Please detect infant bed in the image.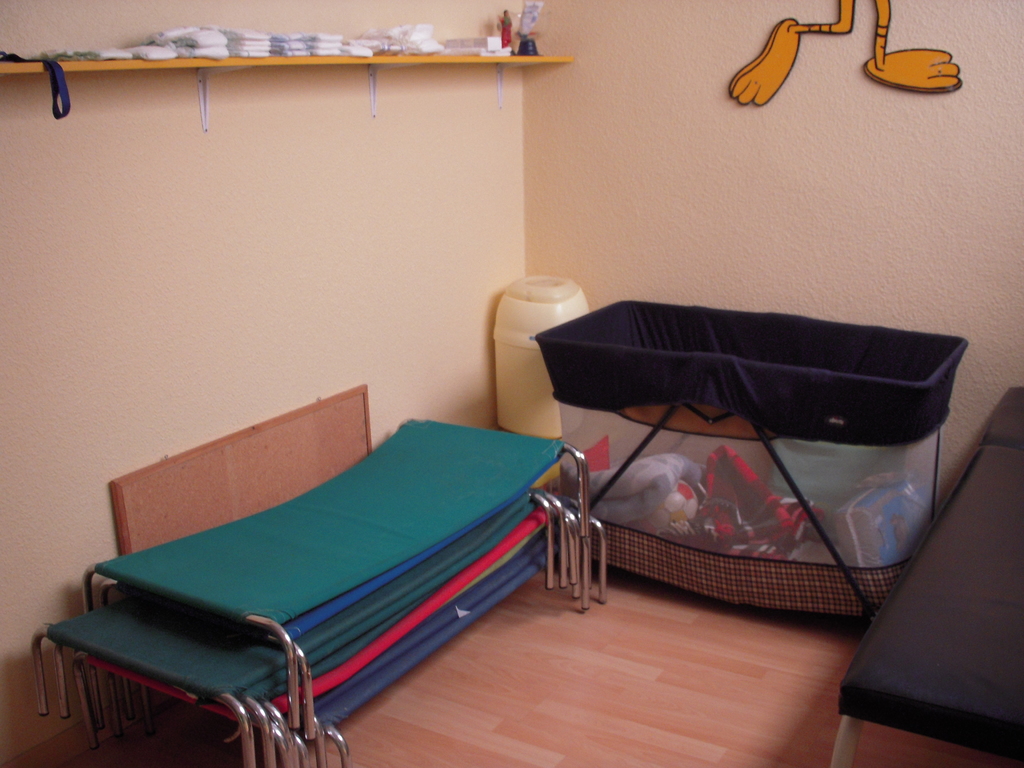
534:296:972:620.
